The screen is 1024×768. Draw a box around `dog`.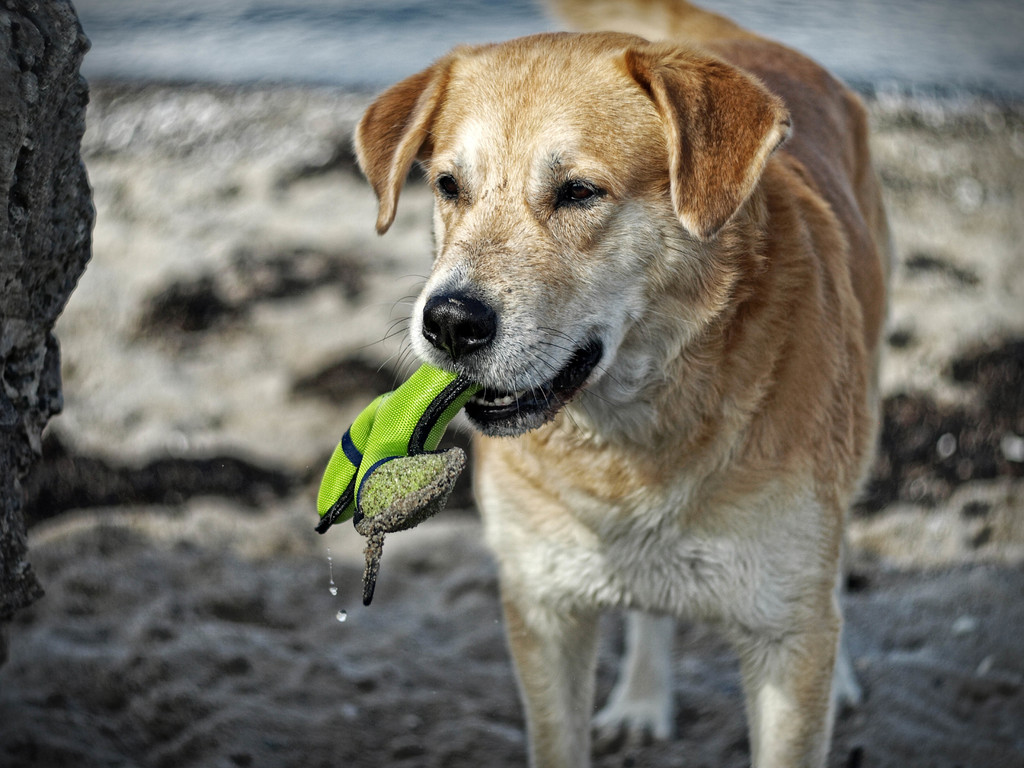
region(351, 0, 902, 767).
